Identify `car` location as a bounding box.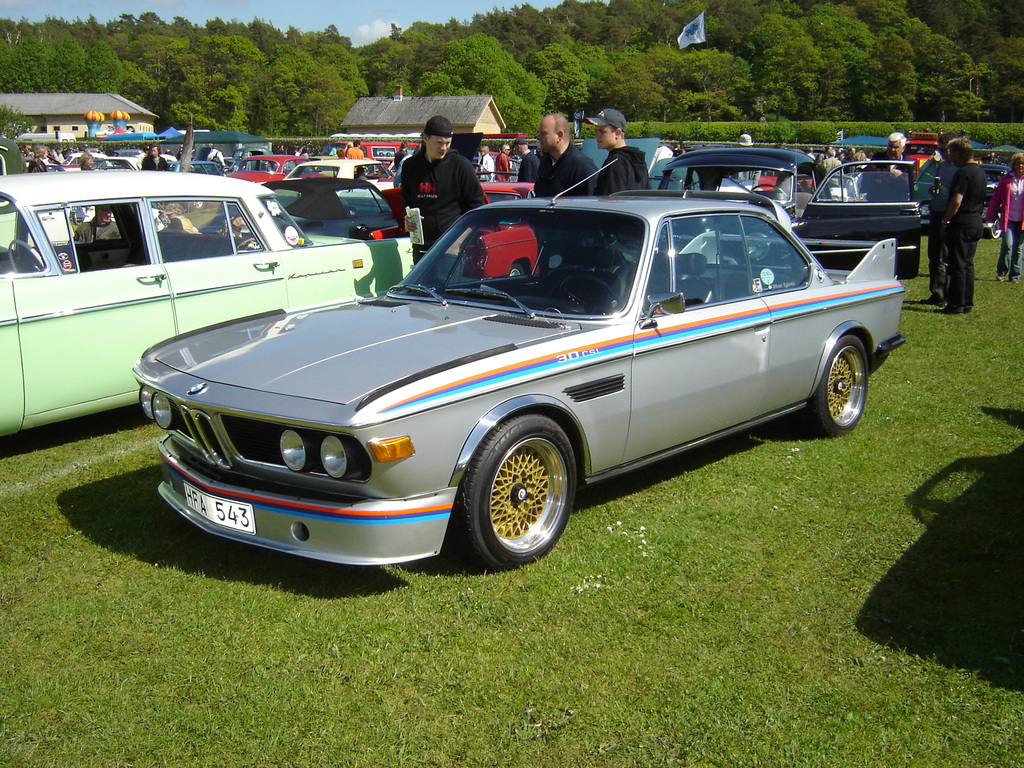
<box>371,183,540,282</box>.
